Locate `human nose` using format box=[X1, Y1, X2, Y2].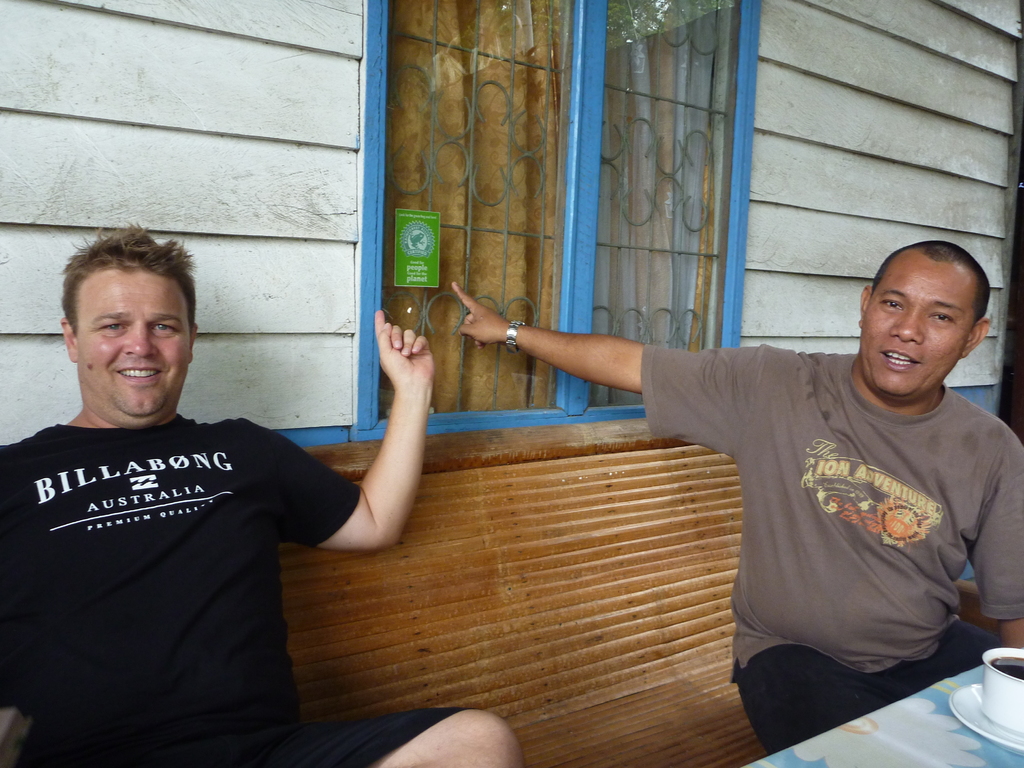
box=[123, 323, 159, 360].
